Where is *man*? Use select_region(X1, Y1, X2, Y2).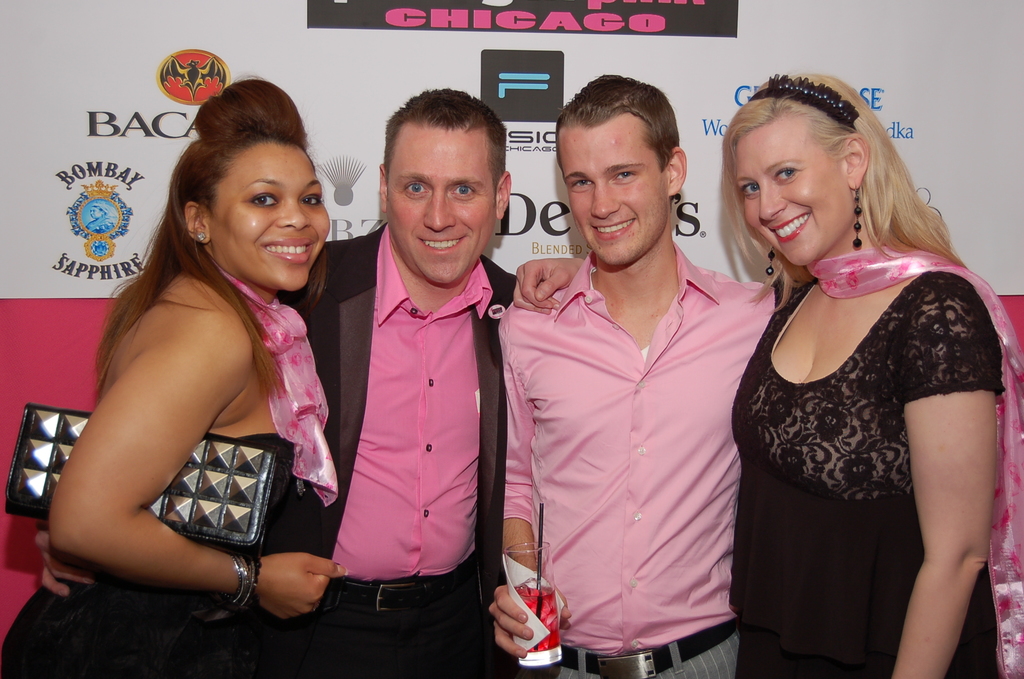
select_region(37, 82, 518, 677).
